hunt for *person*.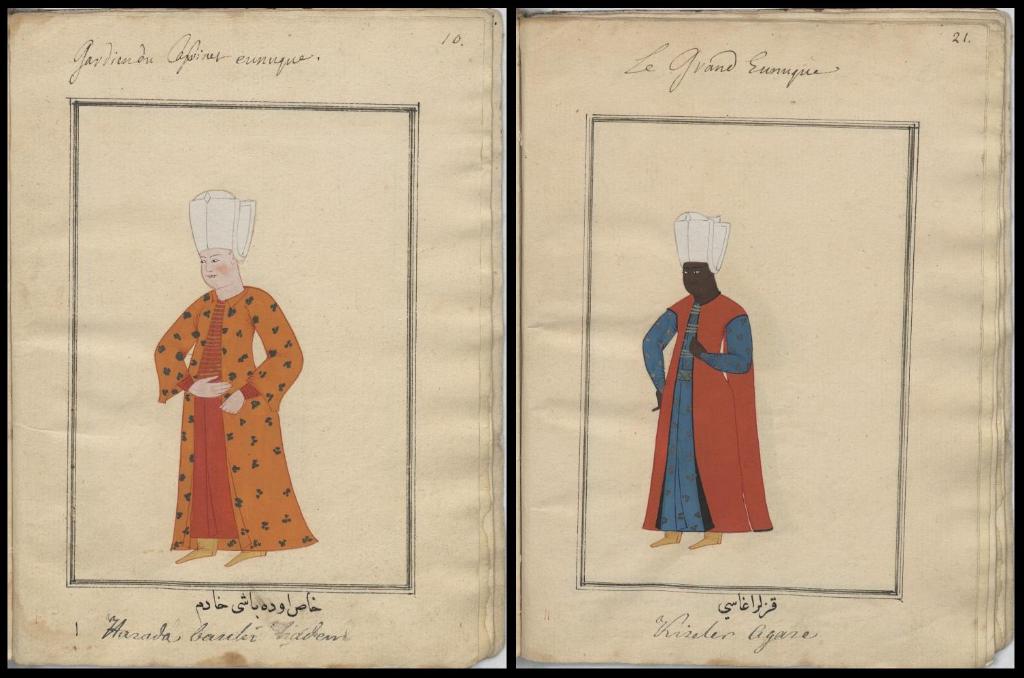
Hunted down at x1=152, y1=189, x2=322, y2=566.
